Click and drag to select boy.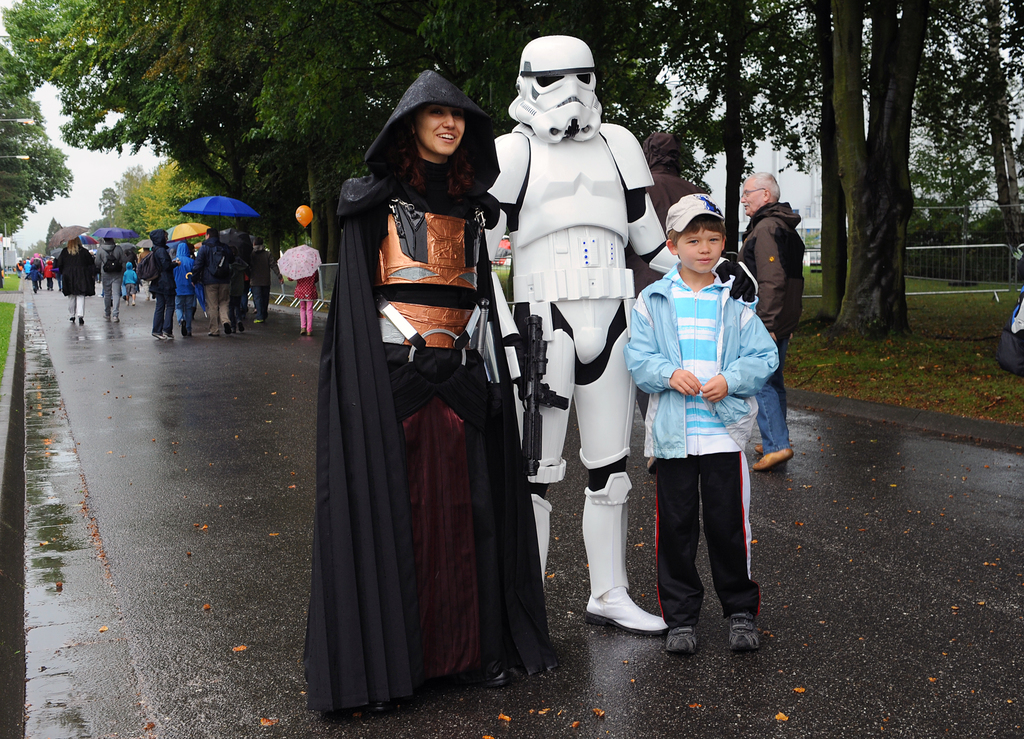
Selection: [614, 198, 783, 680].
